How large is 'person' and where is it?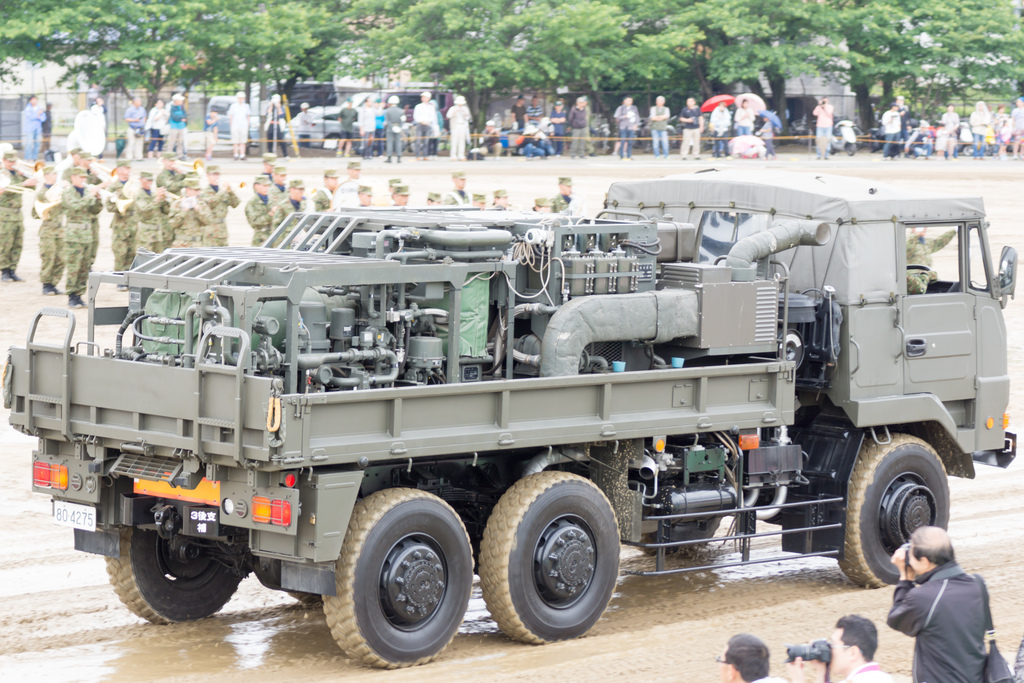
Bounding box: l=0, t=148, r=29, b=286.
